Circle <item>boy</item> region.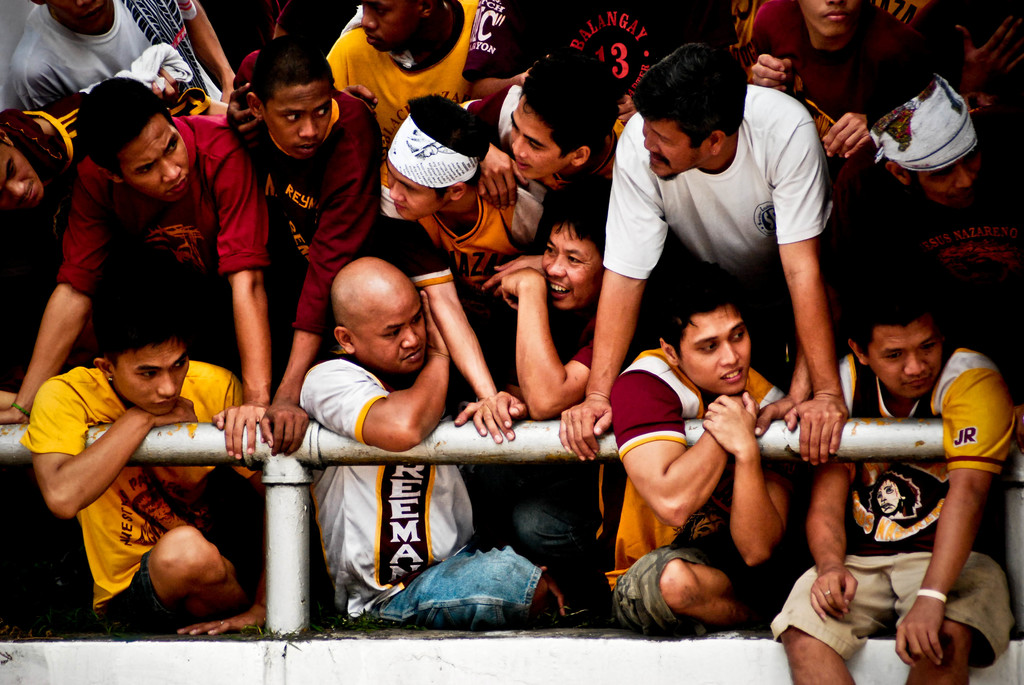
Region: (772, 264, 1020, 684).
